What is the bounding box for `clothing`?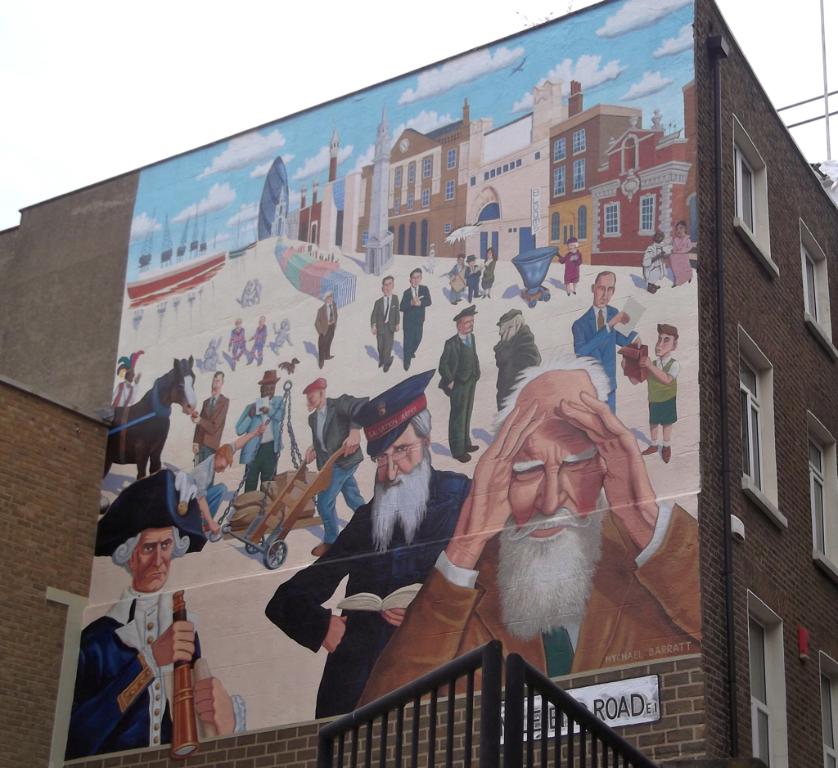
left=172, top=454, right=225, bottom=527.
